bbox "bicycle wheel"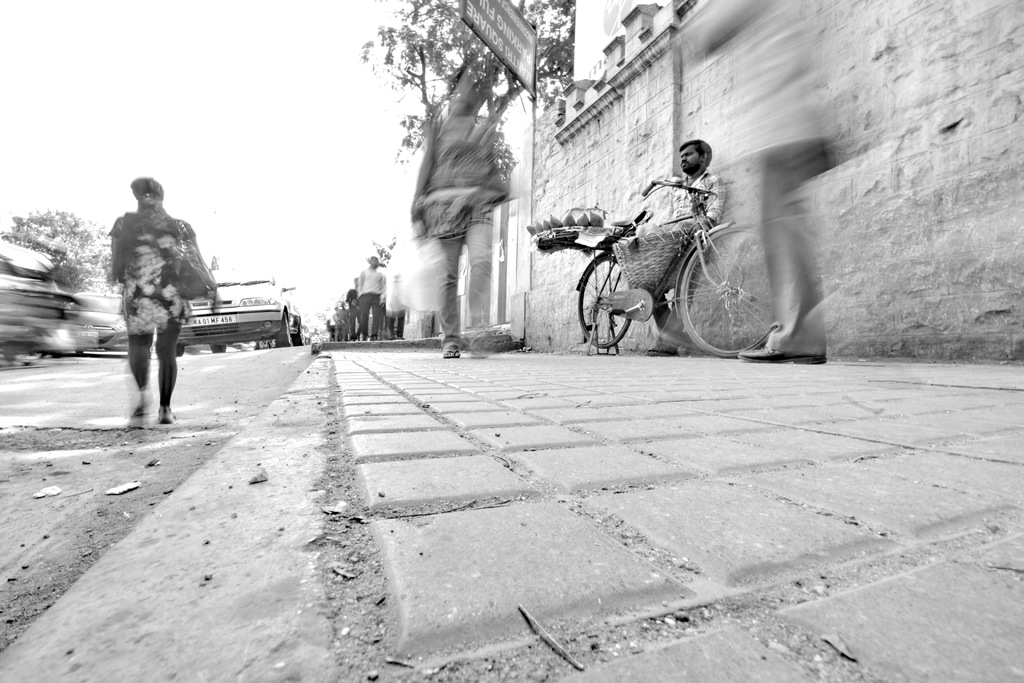
<region>678, 243, 757, 349</region>
